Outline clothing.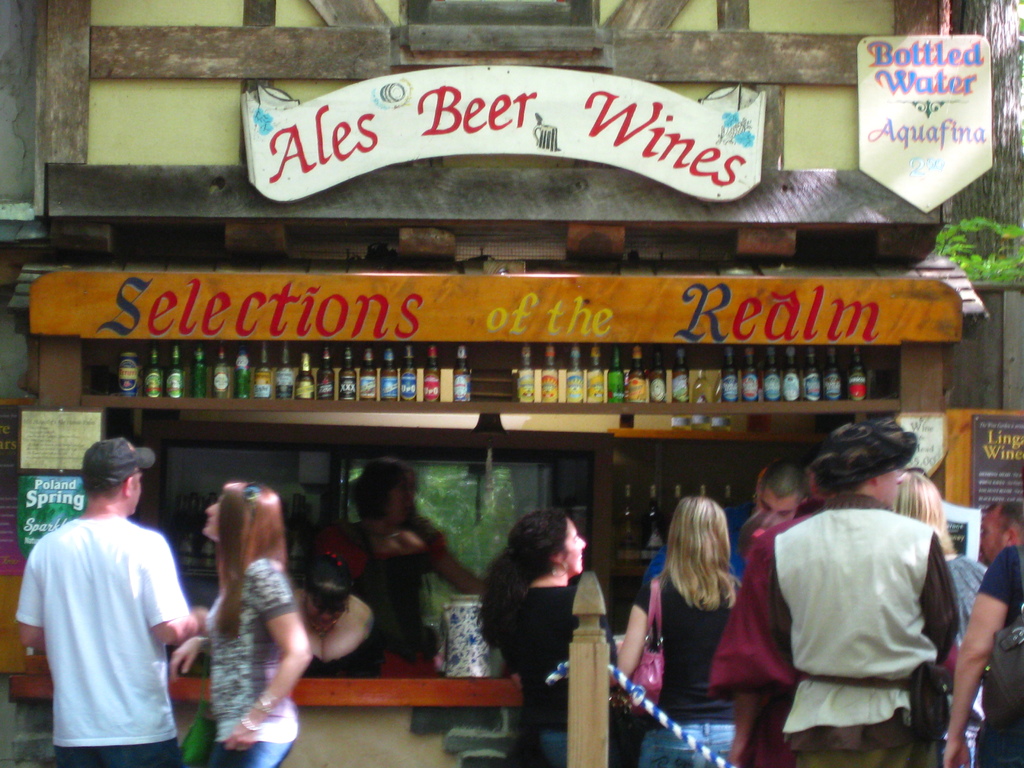
Outline: region(497, 567, 612, 767).
